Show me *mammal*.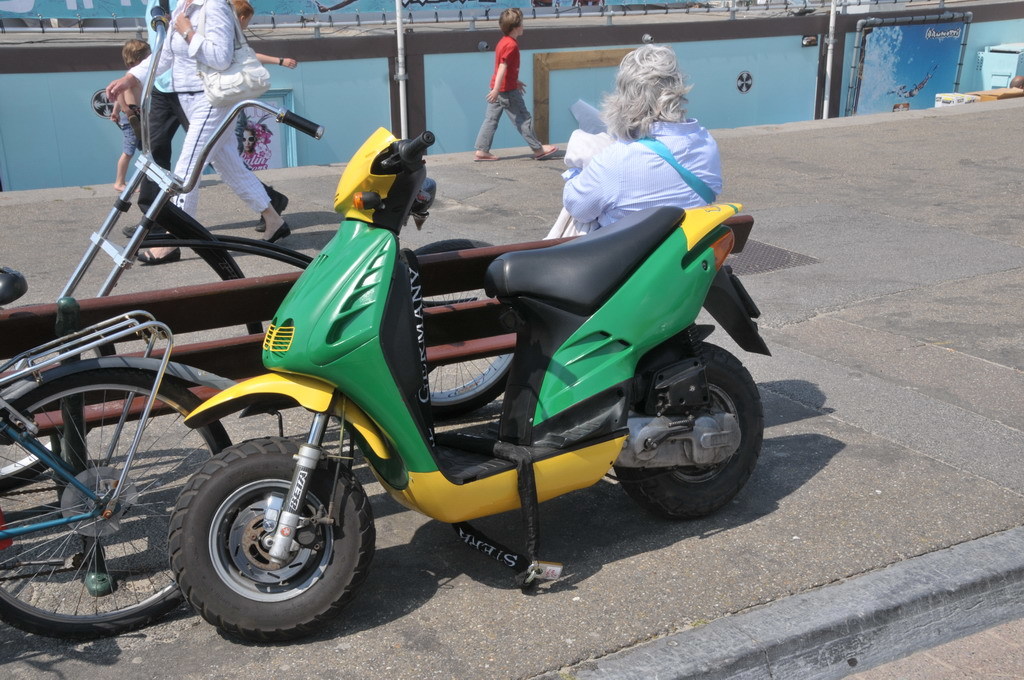
*mammal* is here: l=470, t=38, r=546, b=140.
